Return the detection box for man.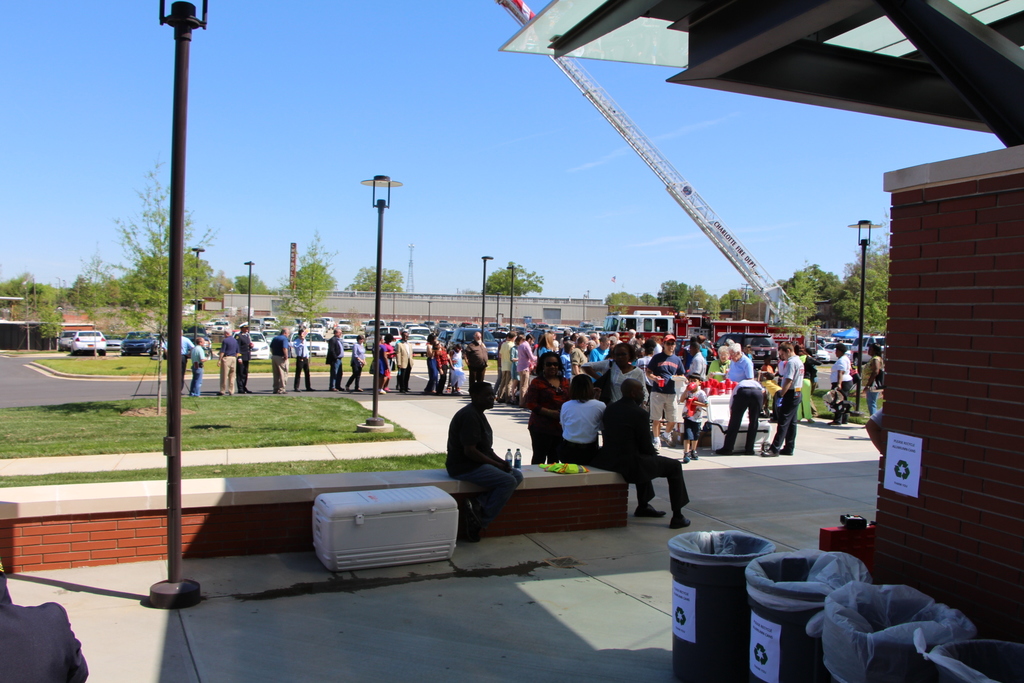
{"x1": 647, "y1": 334, "x2": 687, "y2": 447}.
